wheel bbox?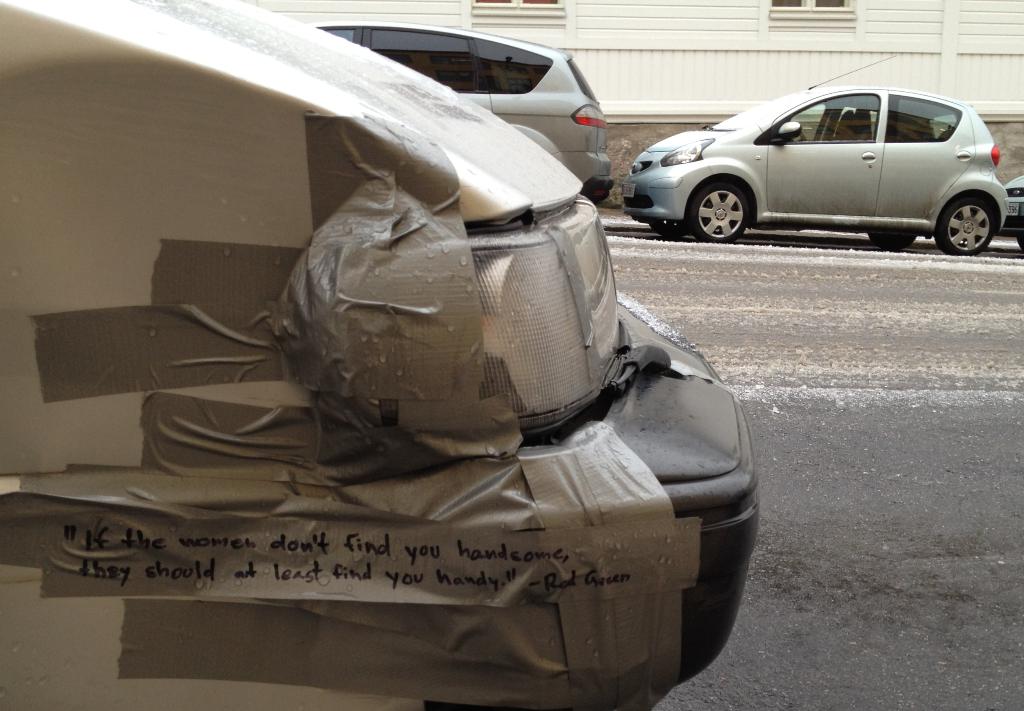
rect(870, 233, 917, 252)
